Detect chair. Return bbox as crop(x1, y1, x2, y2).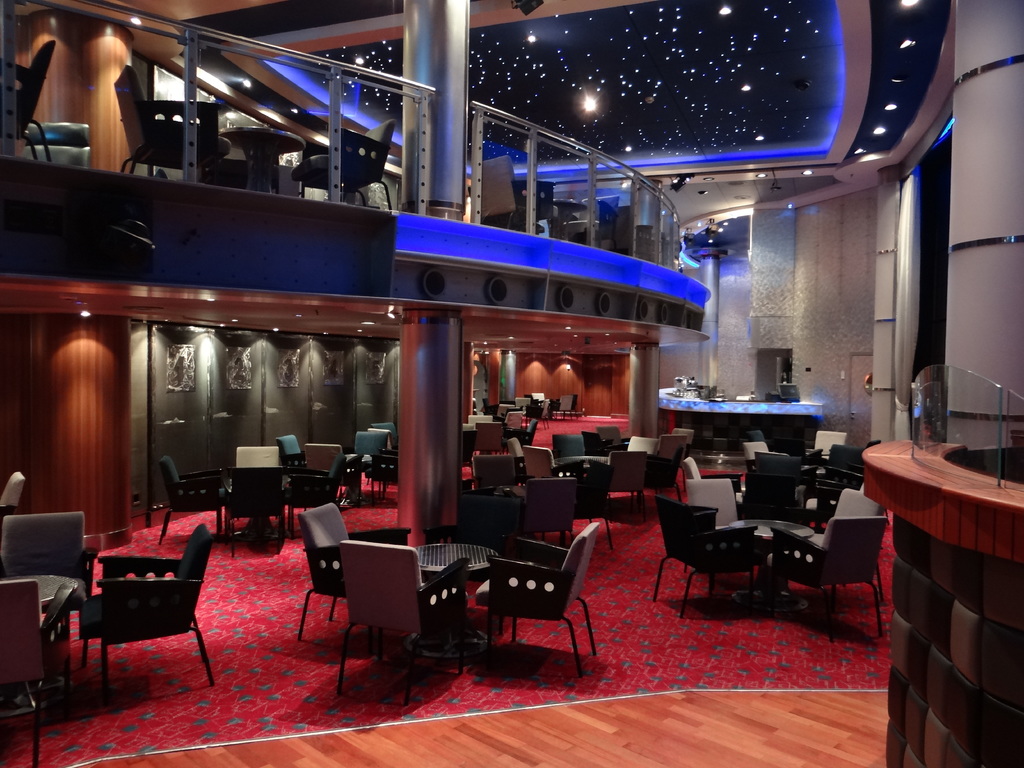
crop(364, 452, 397, 495).
